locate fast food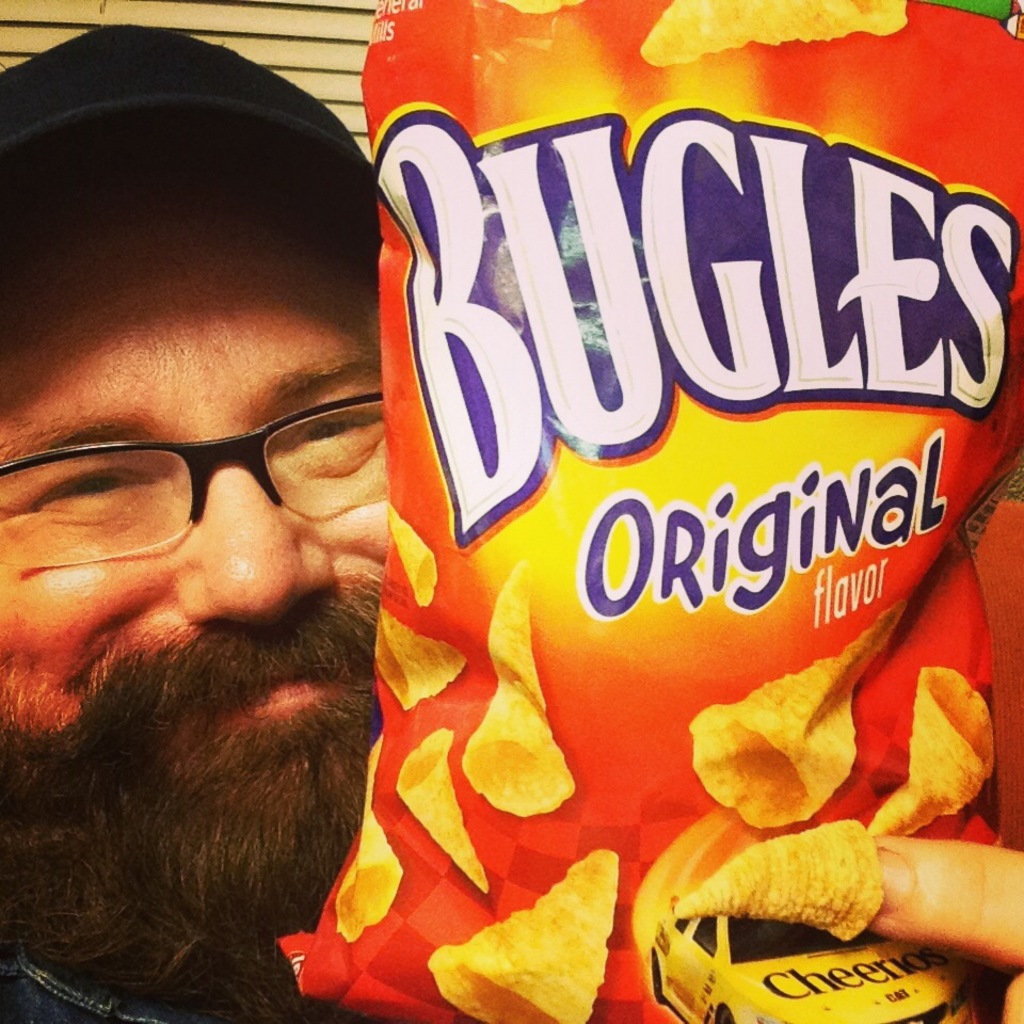
x1=687 y1=603 x2=911 y2=821
